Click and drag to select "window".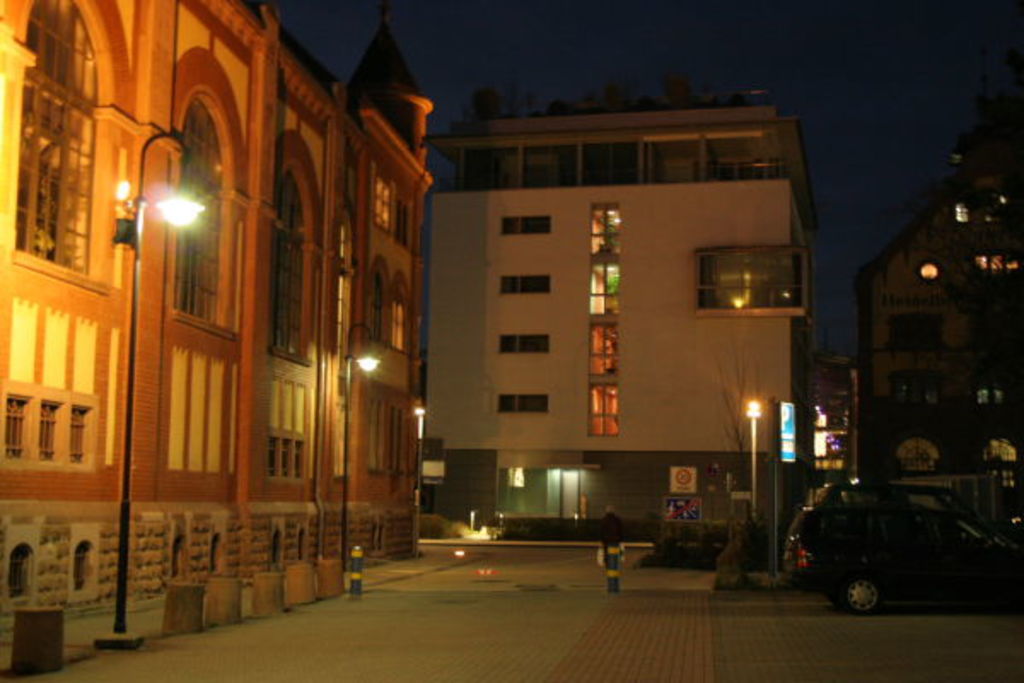
Selection: box=[268, 529, 280, 577].
